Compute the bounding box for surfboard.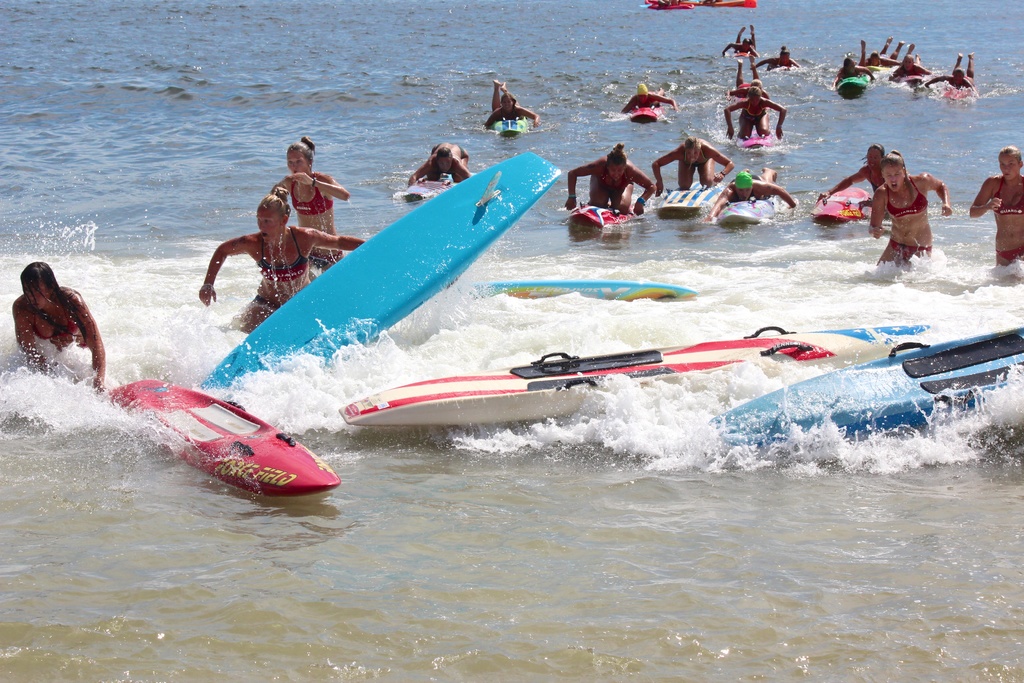
[397,173,467,208].
